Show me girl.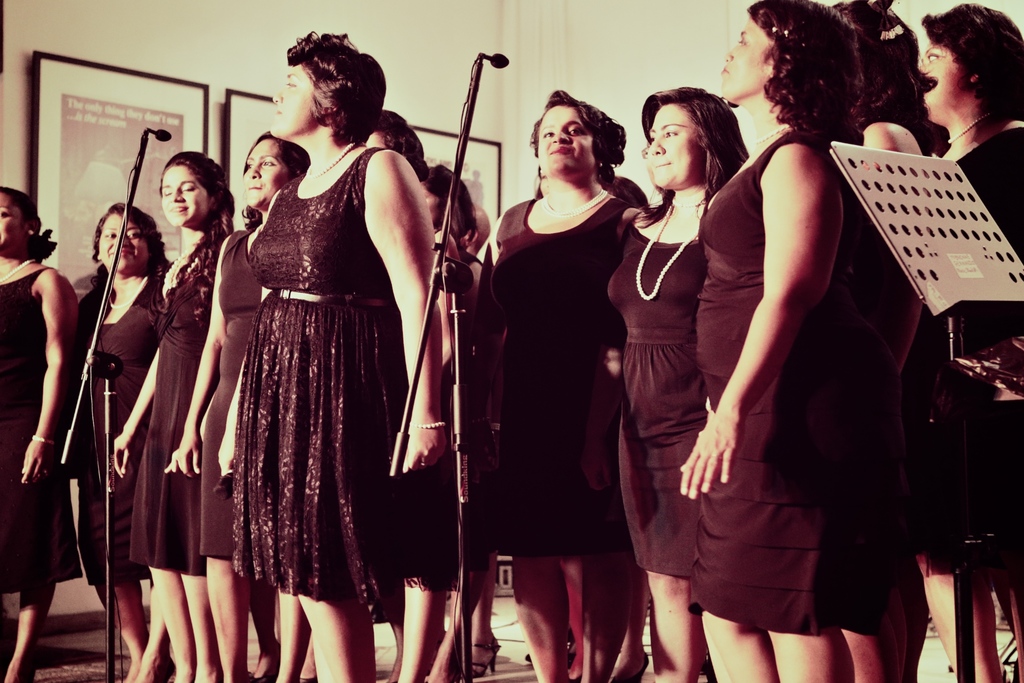
girl is here: [left=112, top=150, right=236, bottom=682].
